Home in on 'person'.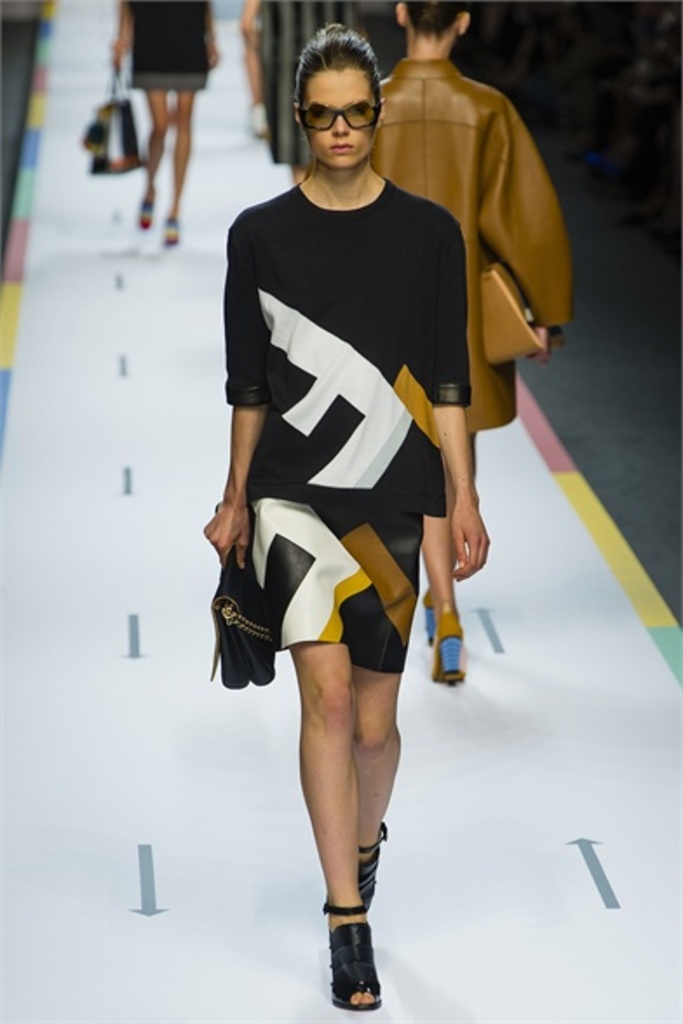
Homed in at pyautogui.locateOnScreen(244, 0, 361, 186).
